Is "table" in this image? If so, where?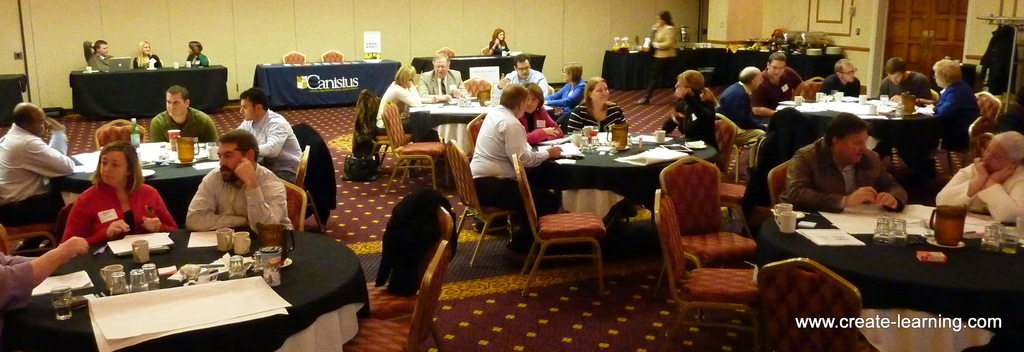
Yes, at locate(749, 200, 1023, 351).
